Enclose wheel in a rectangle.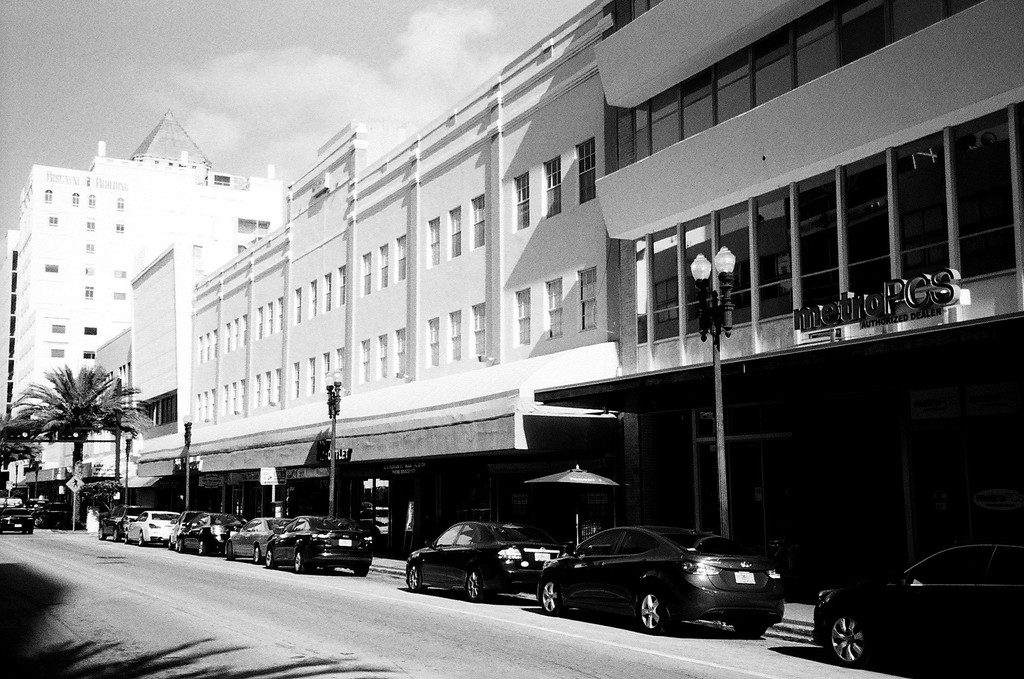
box=[127, 534, 128, 544].
